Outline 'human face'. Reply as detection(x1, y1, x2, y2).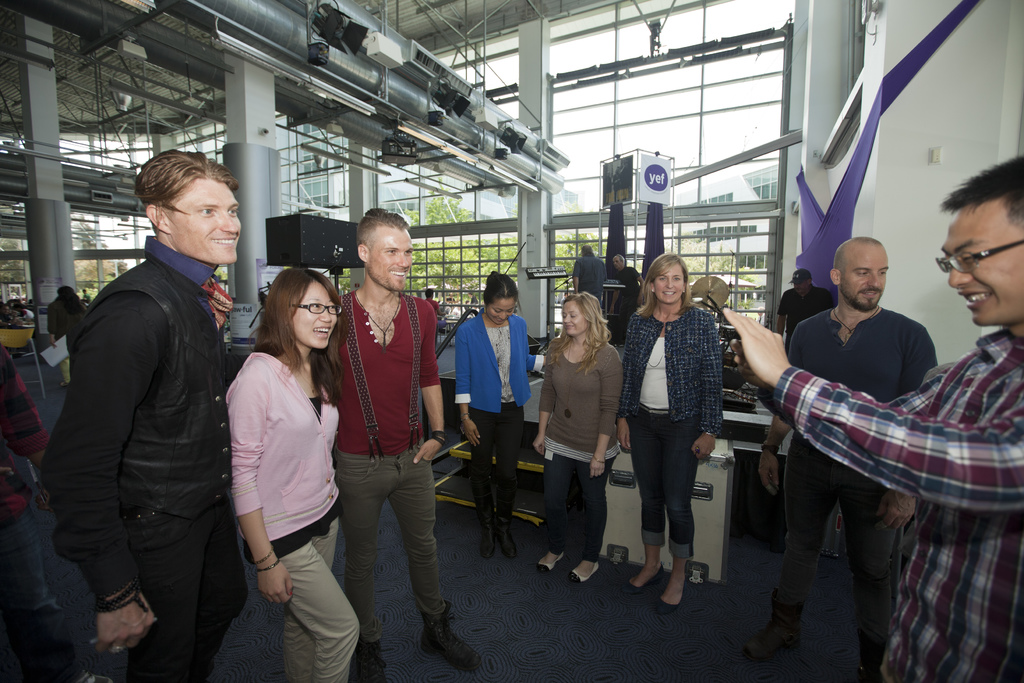
detection(795, 282, 806, 290).
